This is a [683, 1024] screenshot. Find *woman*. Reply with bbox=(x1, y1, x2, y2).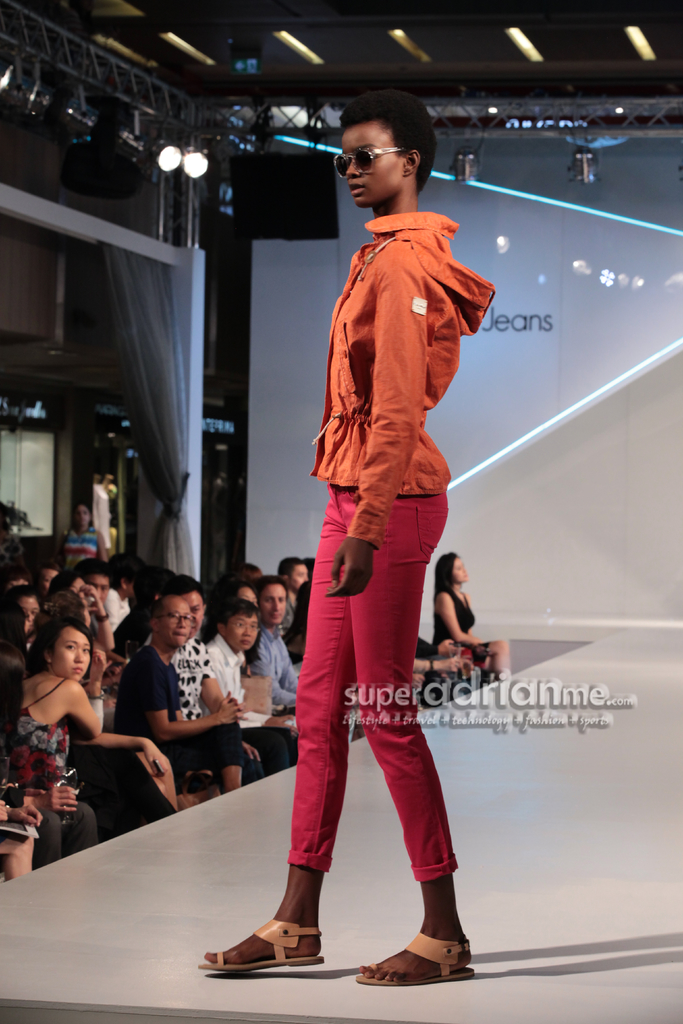
bbox=(58, 502, 106, 576).
